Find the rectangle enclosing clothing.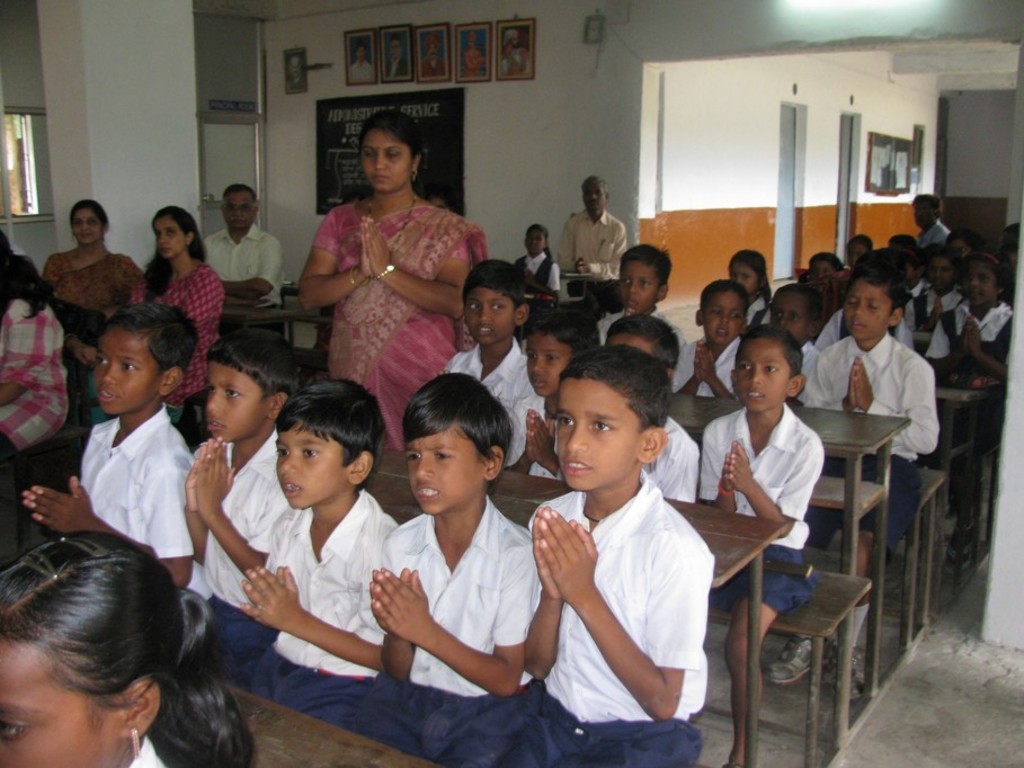
bbox=[905, 283, 953, 374].
